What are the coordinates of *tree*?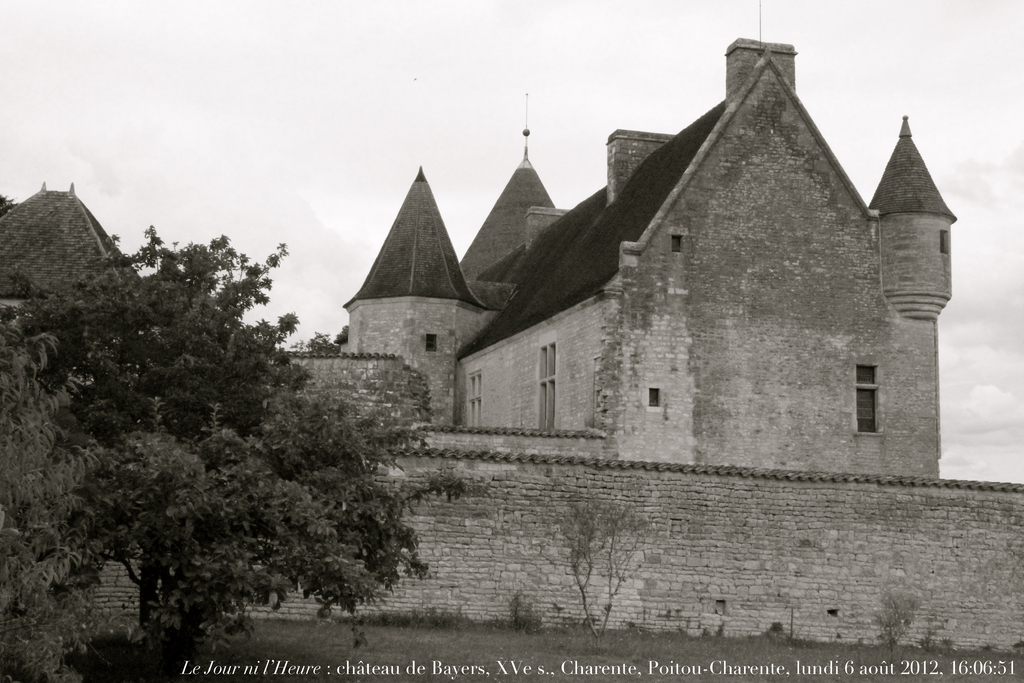
box=[0, 210, 467, 681].
